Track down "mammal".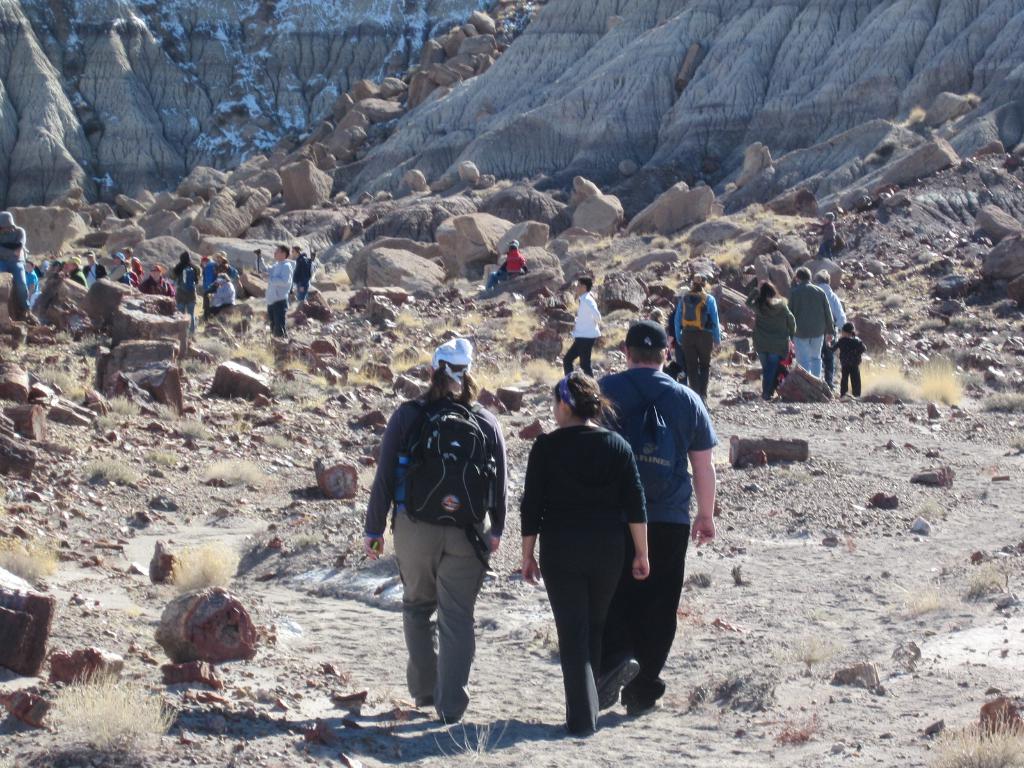
Tracked to [787, 265, 837, 375].
